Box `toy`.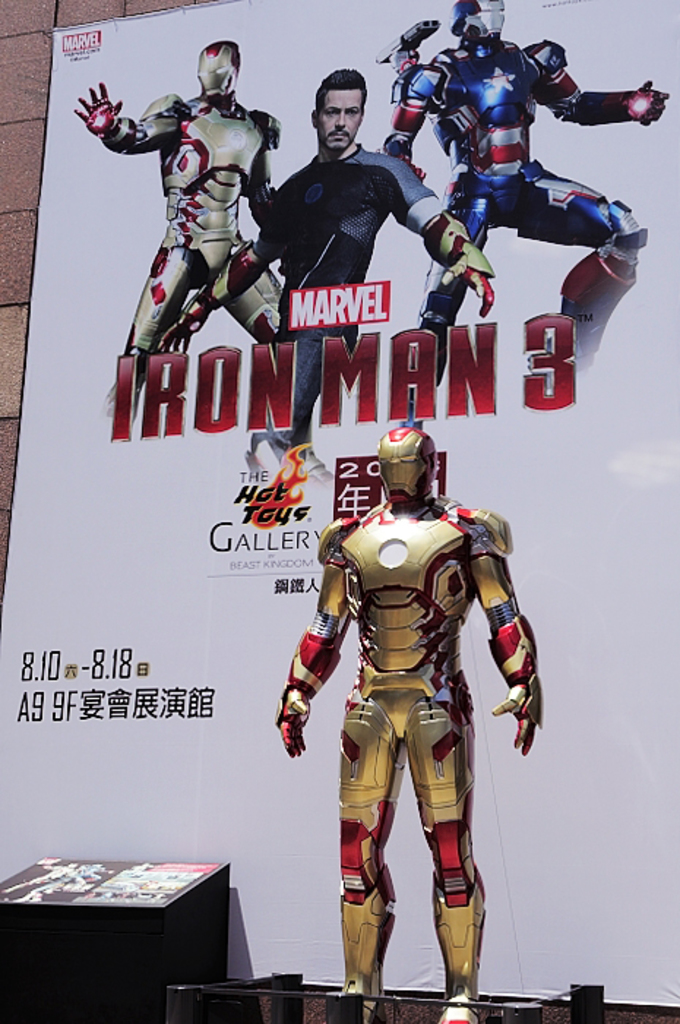
<bbox>379, 0, 670, 430</bbox>.
